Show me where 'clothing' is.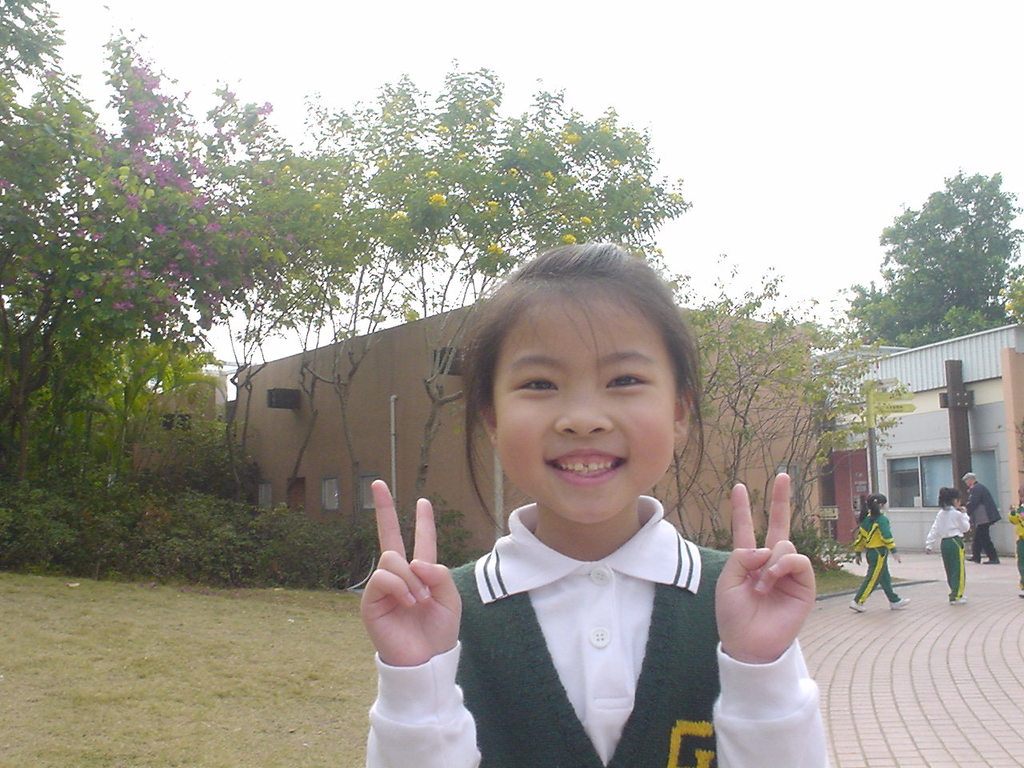
'clothing' is at crop(358, 478, 840, 767).
